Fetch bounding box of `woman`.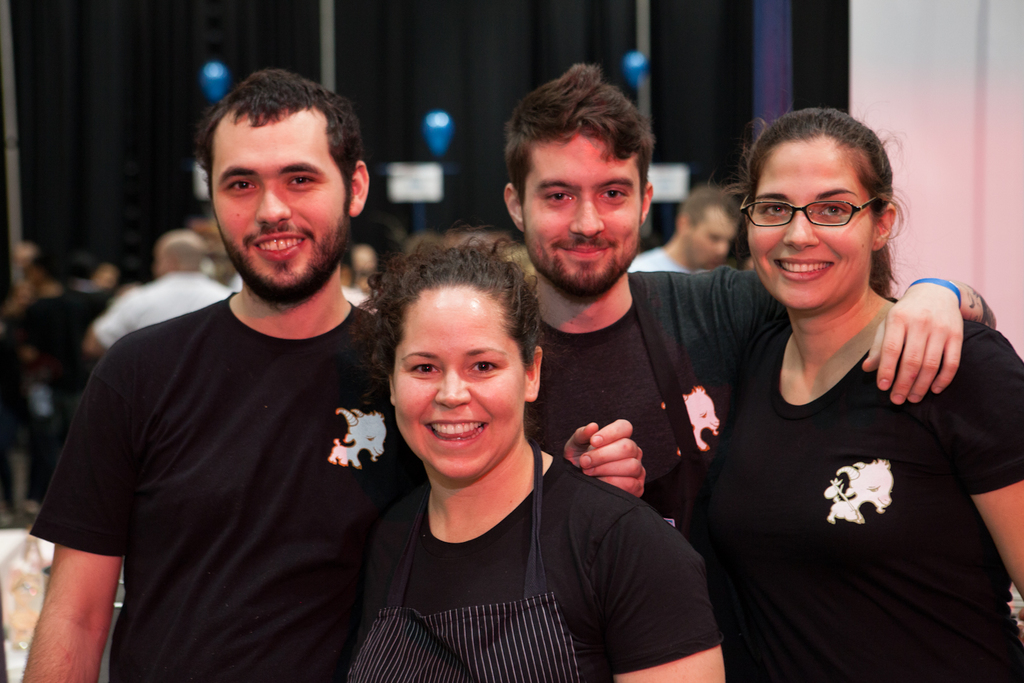
Bbox: (648, 102, 993, 682).
